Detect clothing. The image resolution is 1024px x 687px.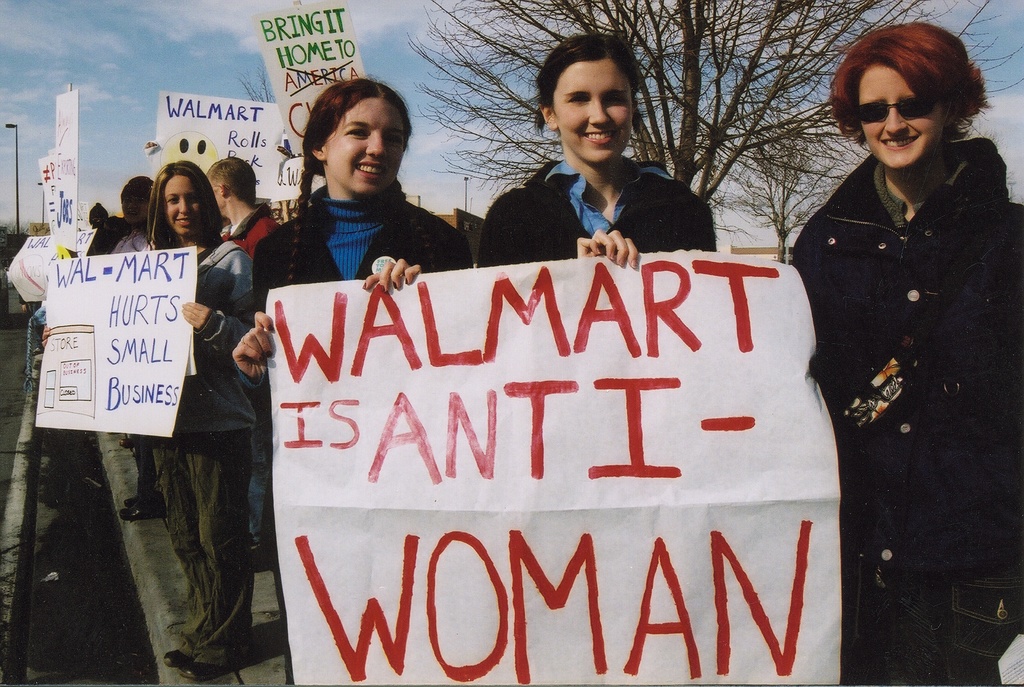
[781,75,1014,629].
